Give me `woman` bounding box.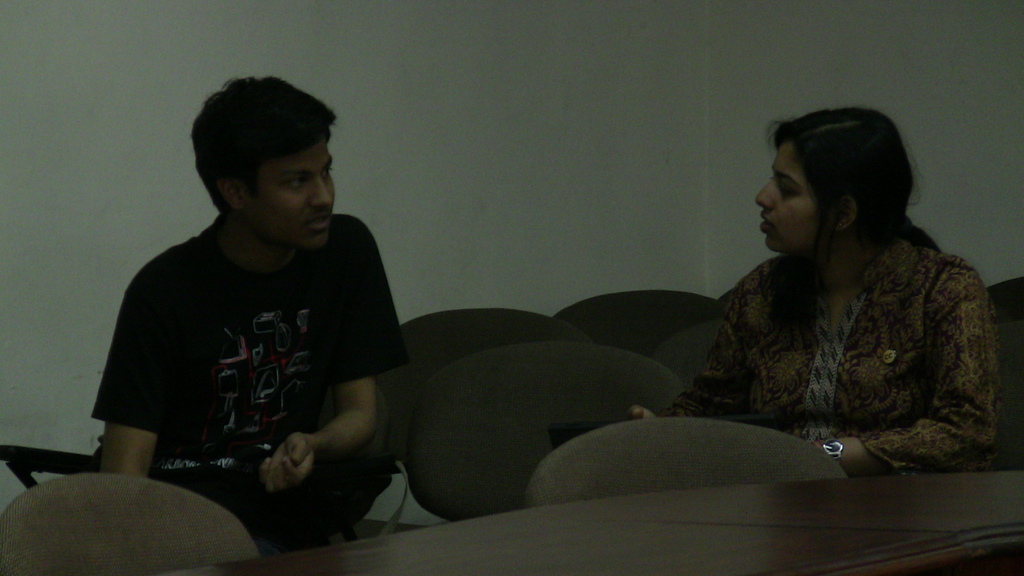
region(628, 106, 1009, 481).
